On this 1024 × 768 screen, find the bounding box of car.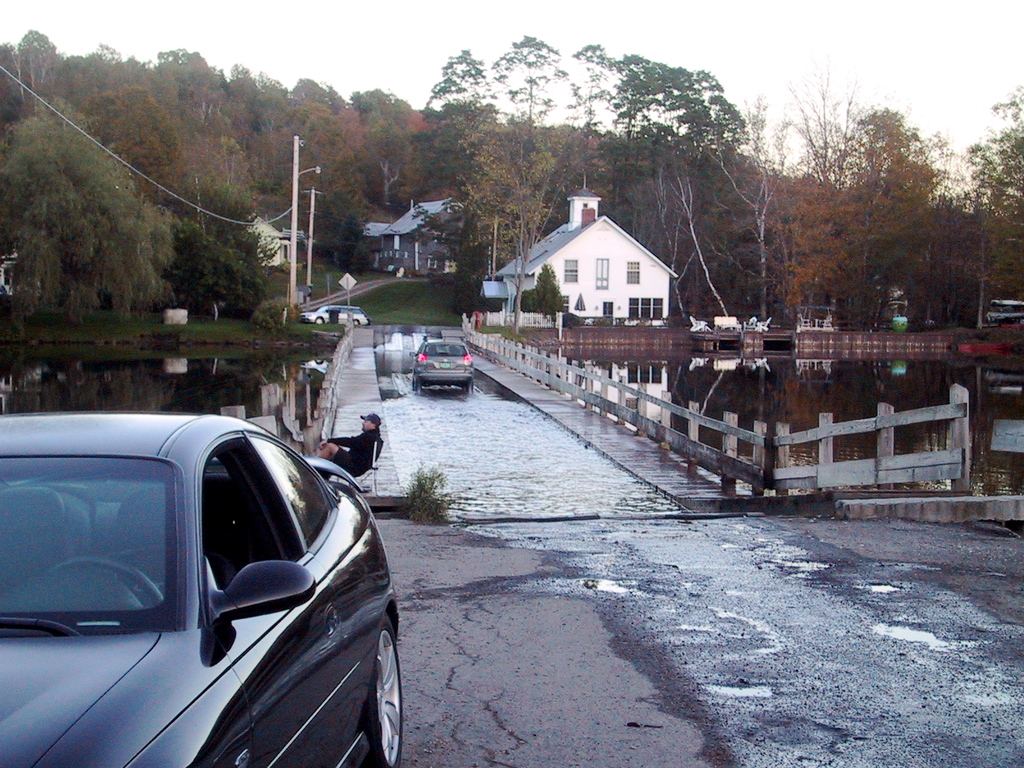
Bounding box: Rect(408, 333, 474, 397).
